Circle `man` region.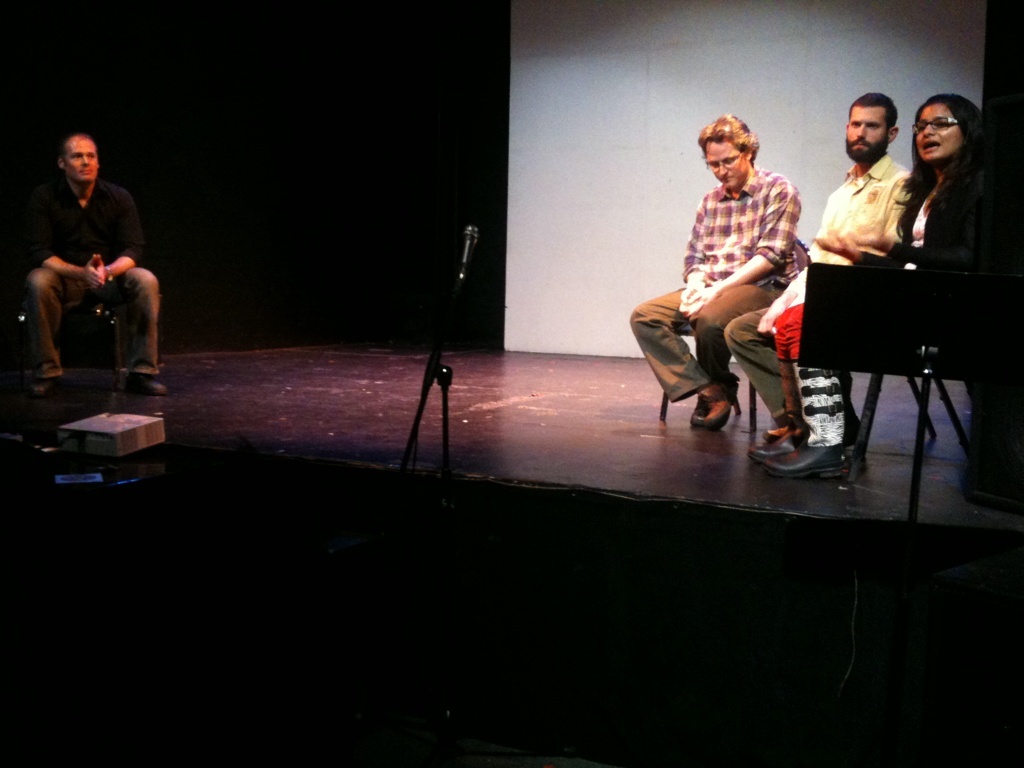
Region: 718 81 904 470.
